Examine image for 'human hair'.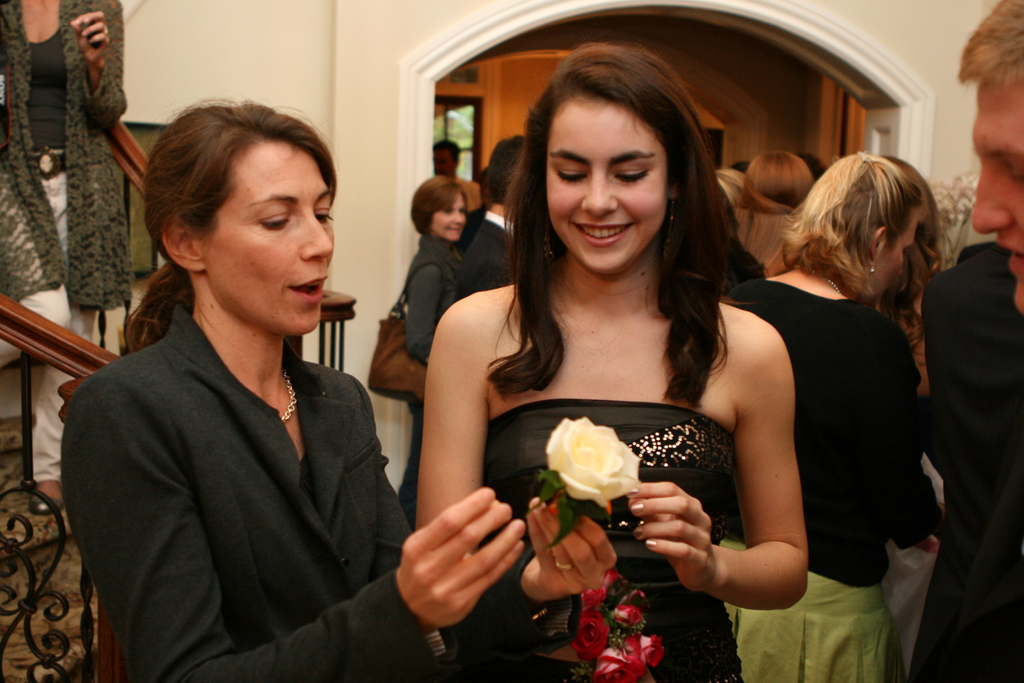
Examination result: (x1=484, y1=131, x2=526, y2=206).
